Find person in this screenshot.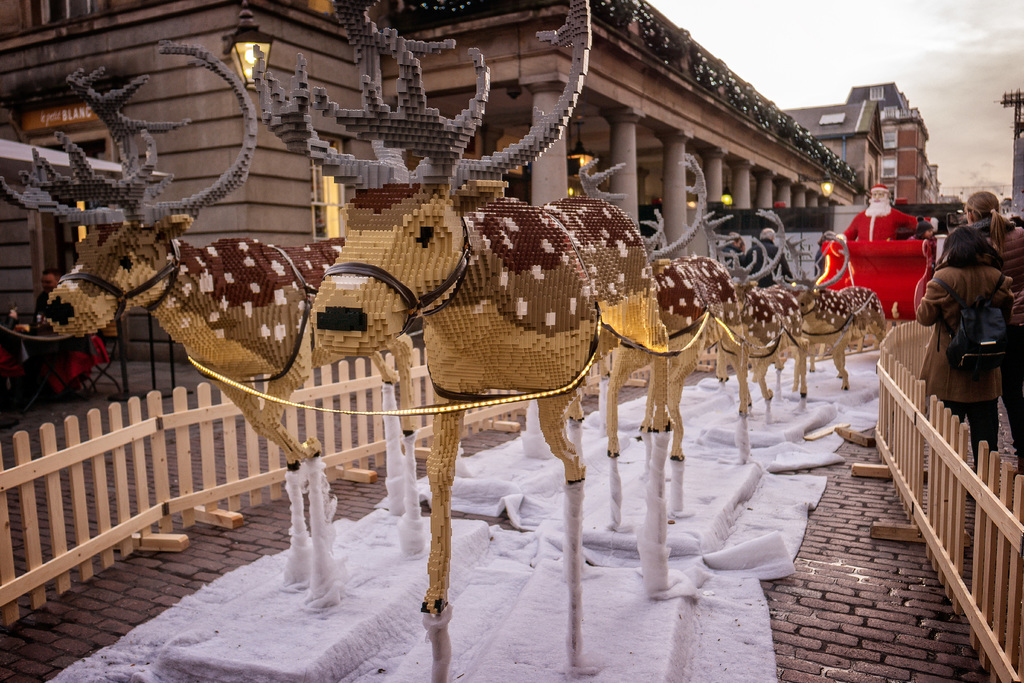
The bounding box for person is BBox(953, 190, 1023, 473).
